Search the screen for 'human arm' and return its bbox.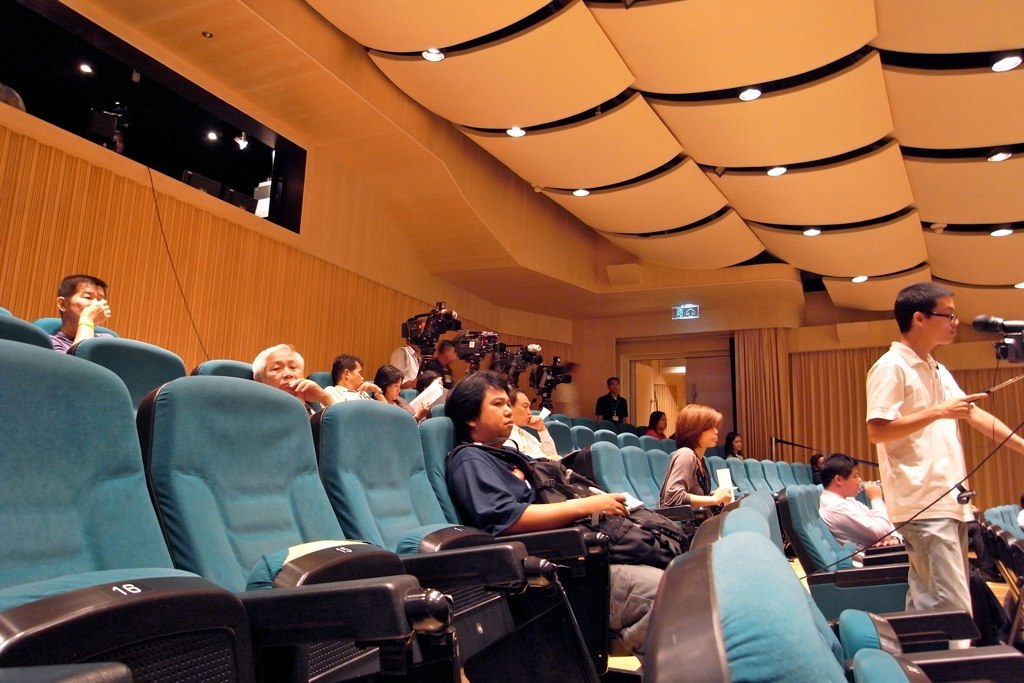
Found: locate(288, 378, 336, 410).
